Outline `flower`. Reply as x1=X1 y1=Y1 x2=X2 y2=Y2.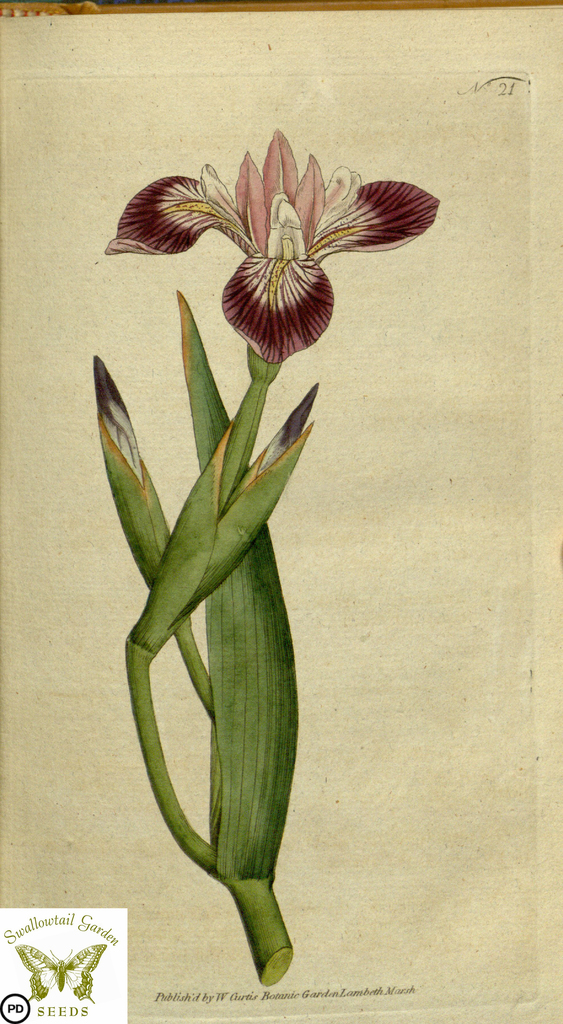
x1=121 y1=124 x2=425 y2=357.
